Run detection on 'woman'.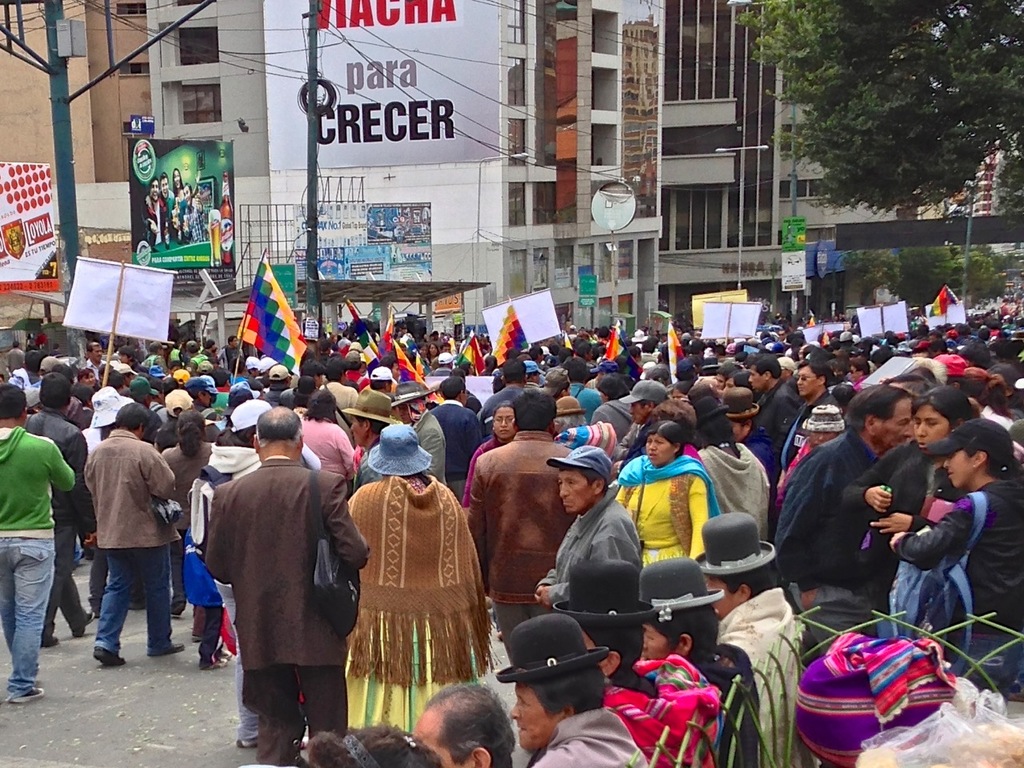
Result: 637:560:763:767.
